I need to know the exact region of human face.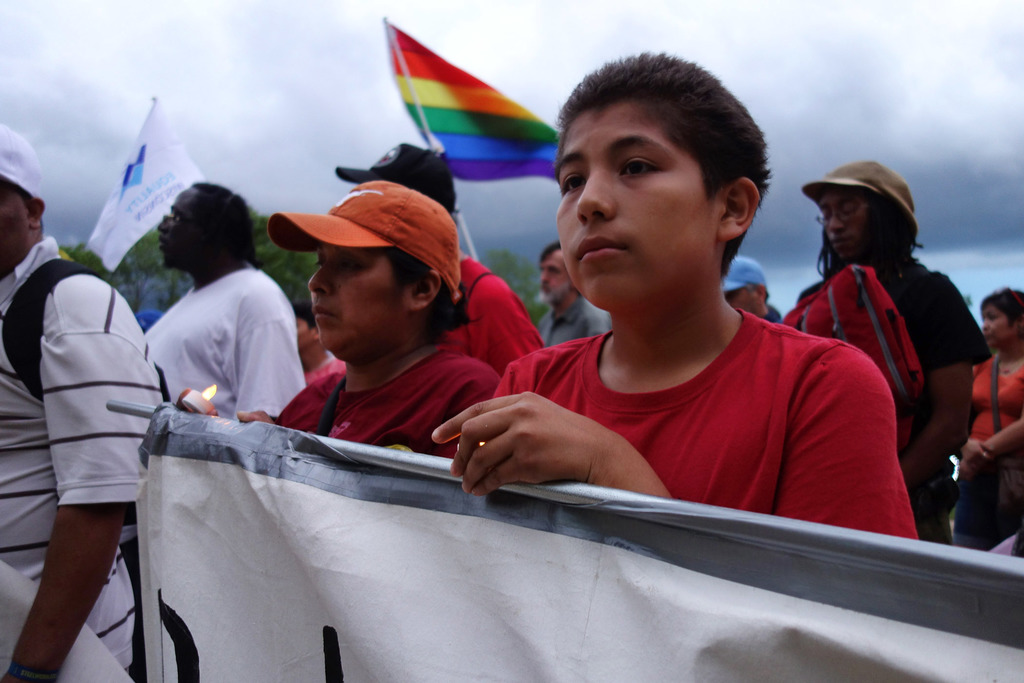
Region: region(554, 105, 754, 304).
